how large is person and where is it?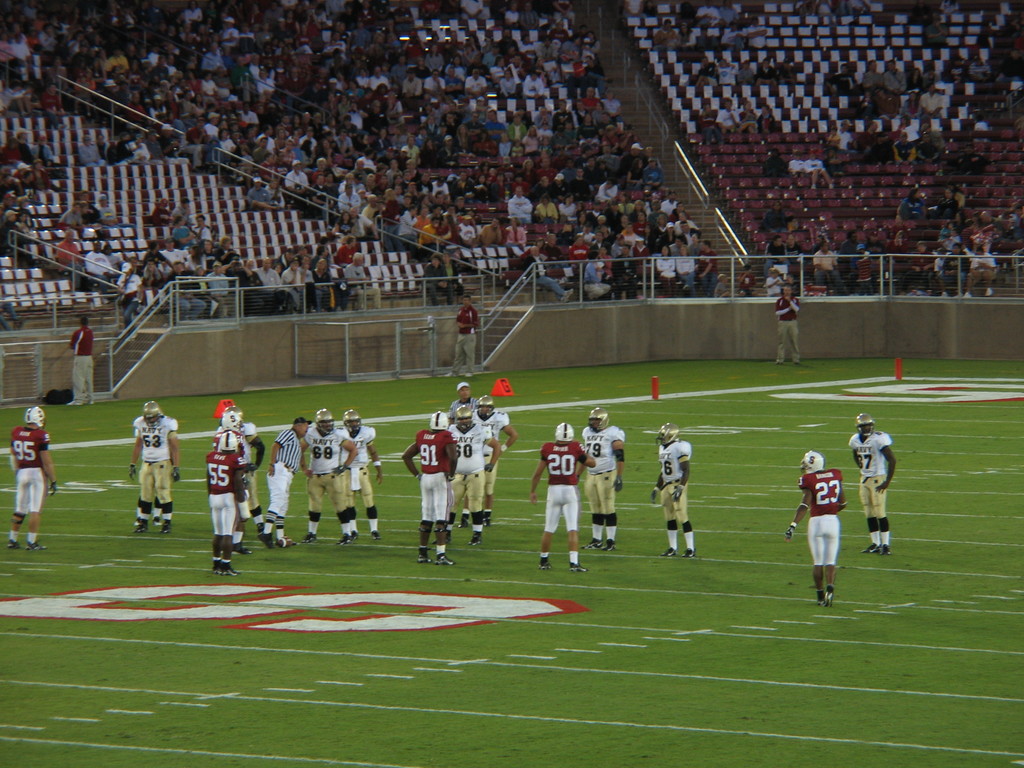
Bounding box: pyautogui.locateOnScreen(131, 399, 184, 532).
